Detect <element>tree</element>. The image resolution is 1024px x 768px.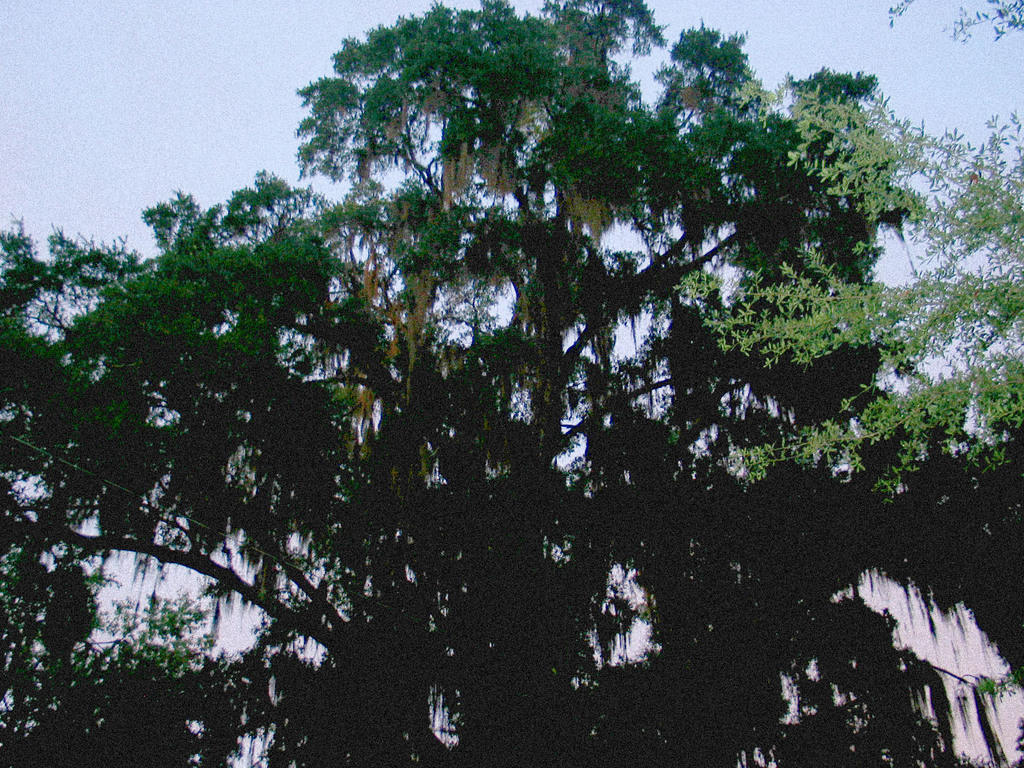
0/0/1023/767.
